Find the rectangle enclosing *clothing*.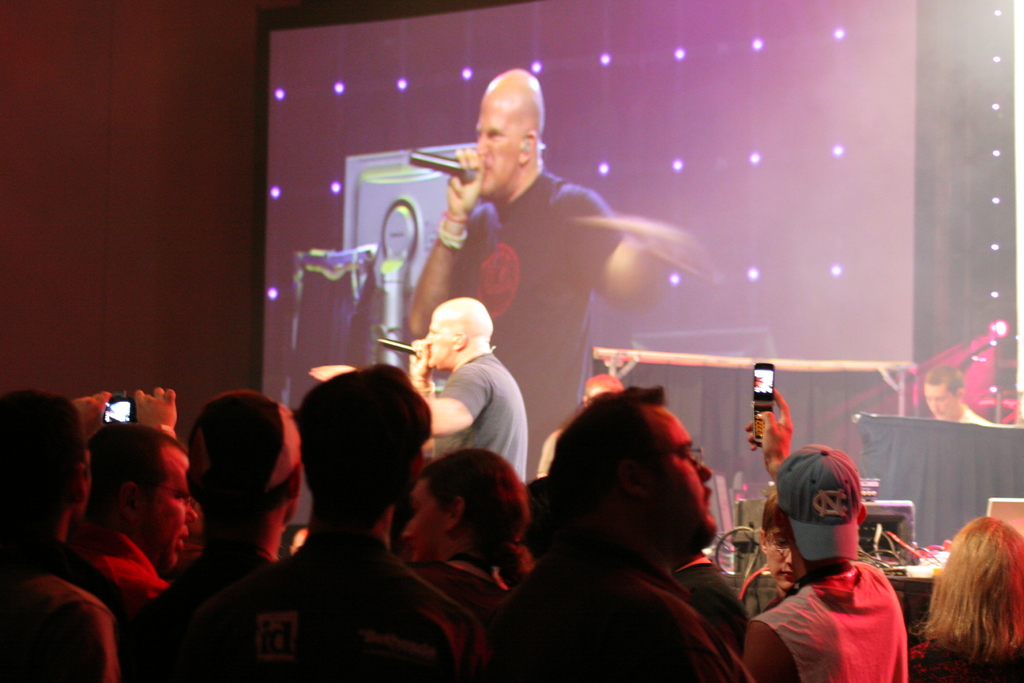
(x1=740, y1=468, x2=937, y2=682).
